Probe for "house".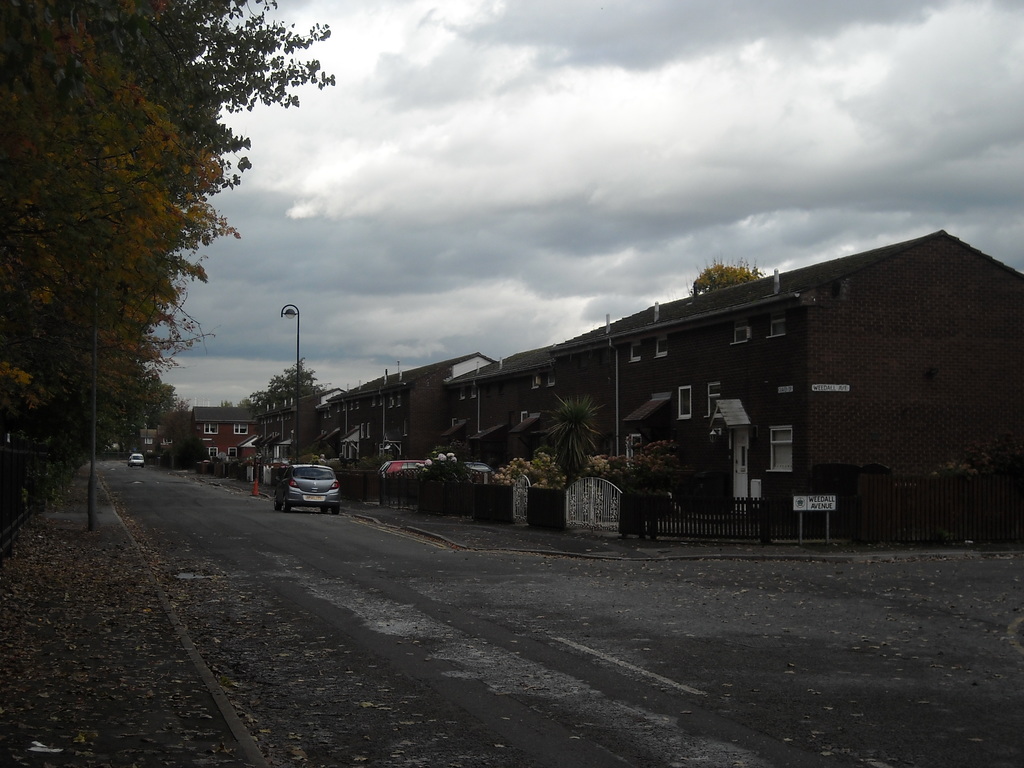
Probe result: bbox=(180, 408, 281, 476).
